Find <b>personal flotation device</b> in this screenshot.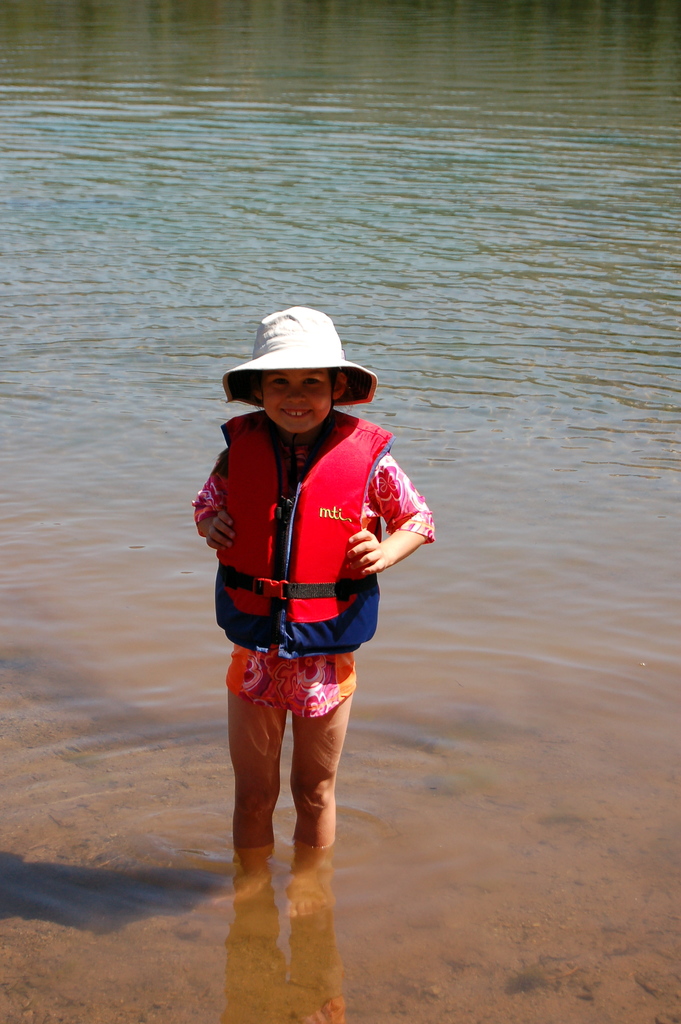
The bounding box for <b>personal flotation device</b> is rect(210, 410, 400, 661).
